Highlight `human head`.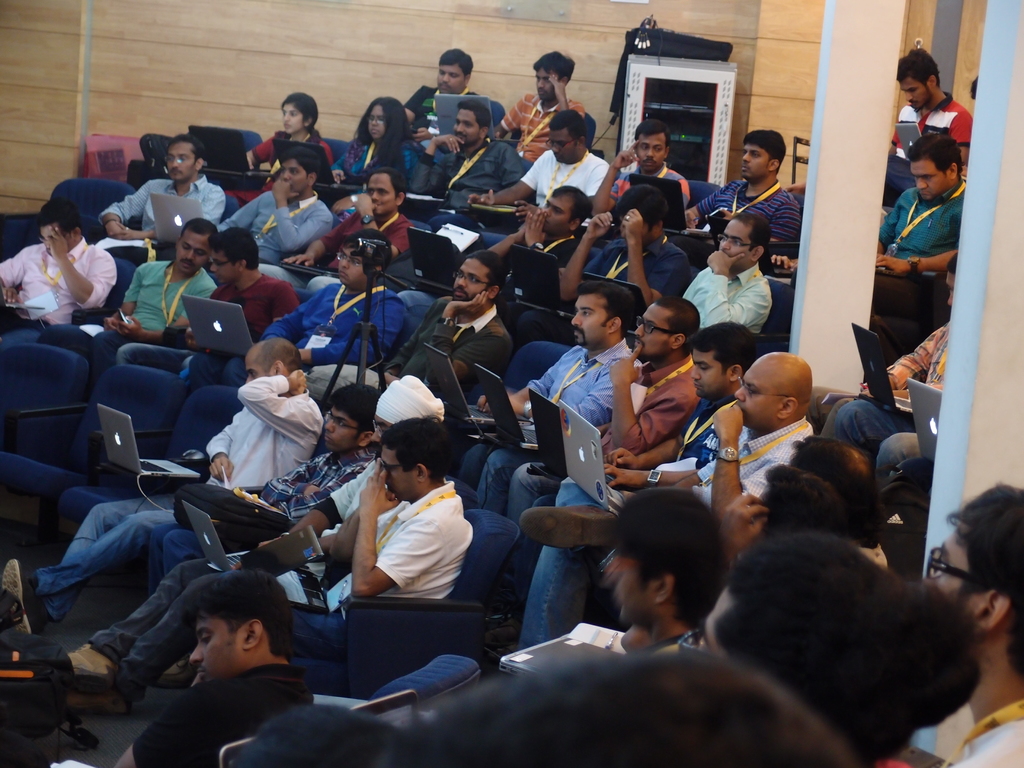
Highlighted region: left=538, top=185, right=595, bottom=234.
